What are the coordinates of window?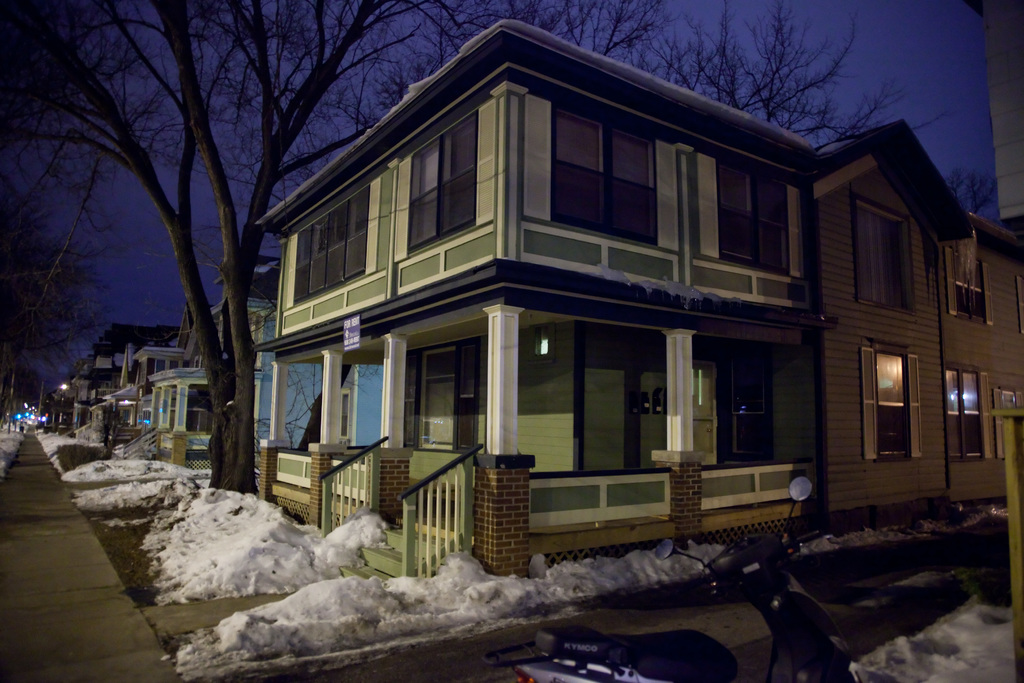
box(947, 370, 995, 458).
